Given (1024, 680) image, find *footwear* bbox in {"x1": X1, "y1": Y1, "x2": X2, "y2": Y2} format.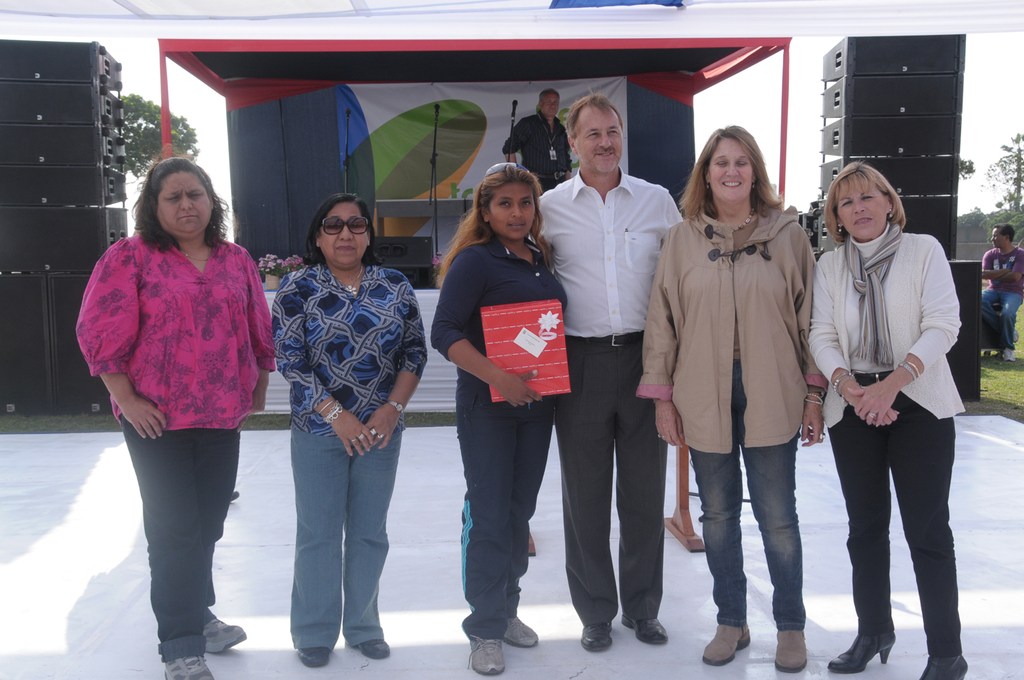
{"x1": 468, "y1": 636, "x2": 507, "y2": 676}.
